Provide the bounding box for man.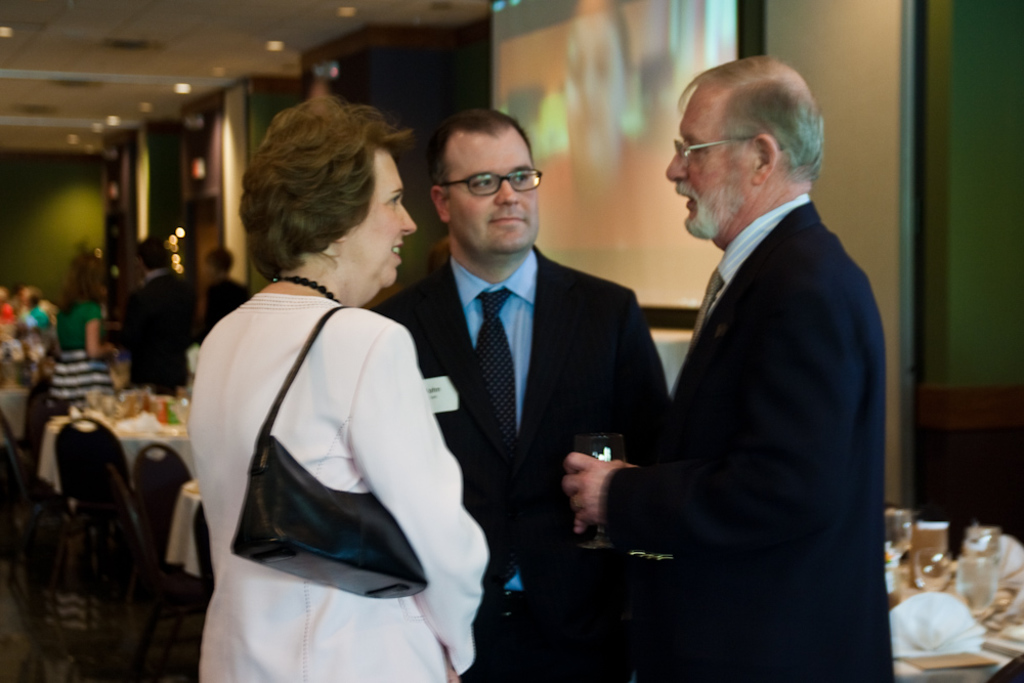
118,237,198,397.
